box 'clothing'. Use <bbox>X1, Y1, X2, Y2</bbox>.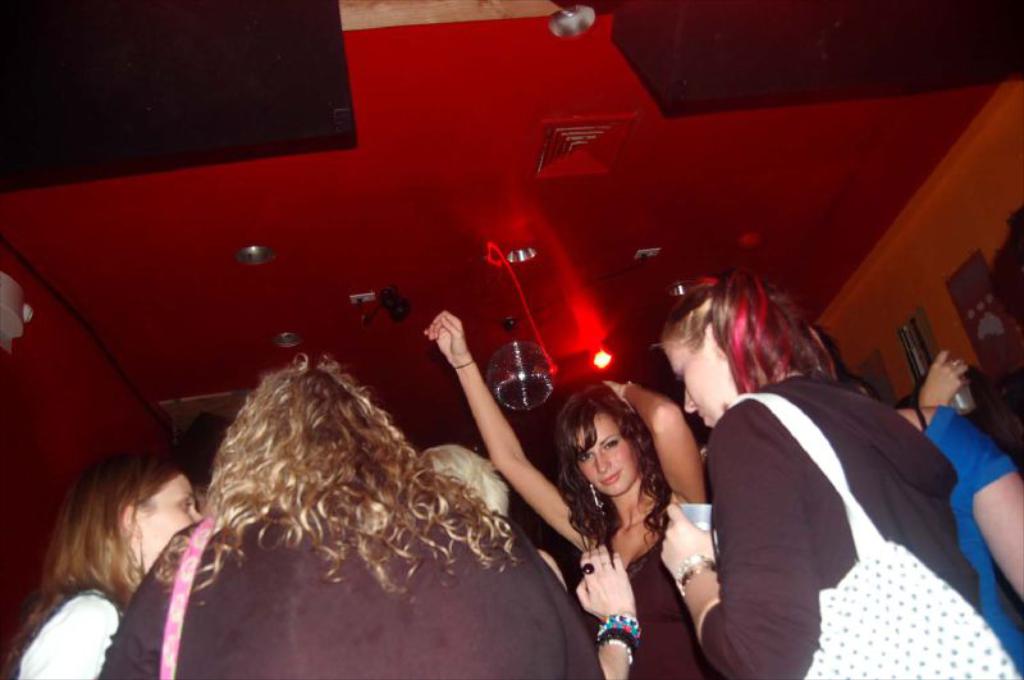
<bbox>701, 375, 980, 679</bbox>.
